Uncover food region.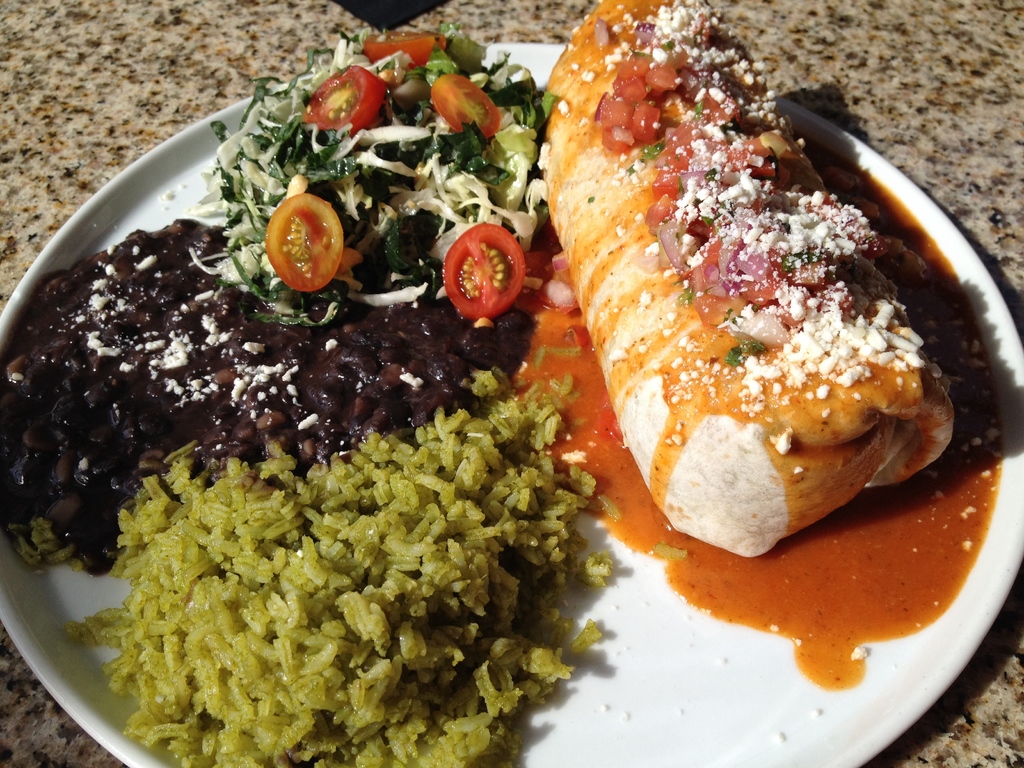
Uncovered: region(107, 22, 954, 684).
